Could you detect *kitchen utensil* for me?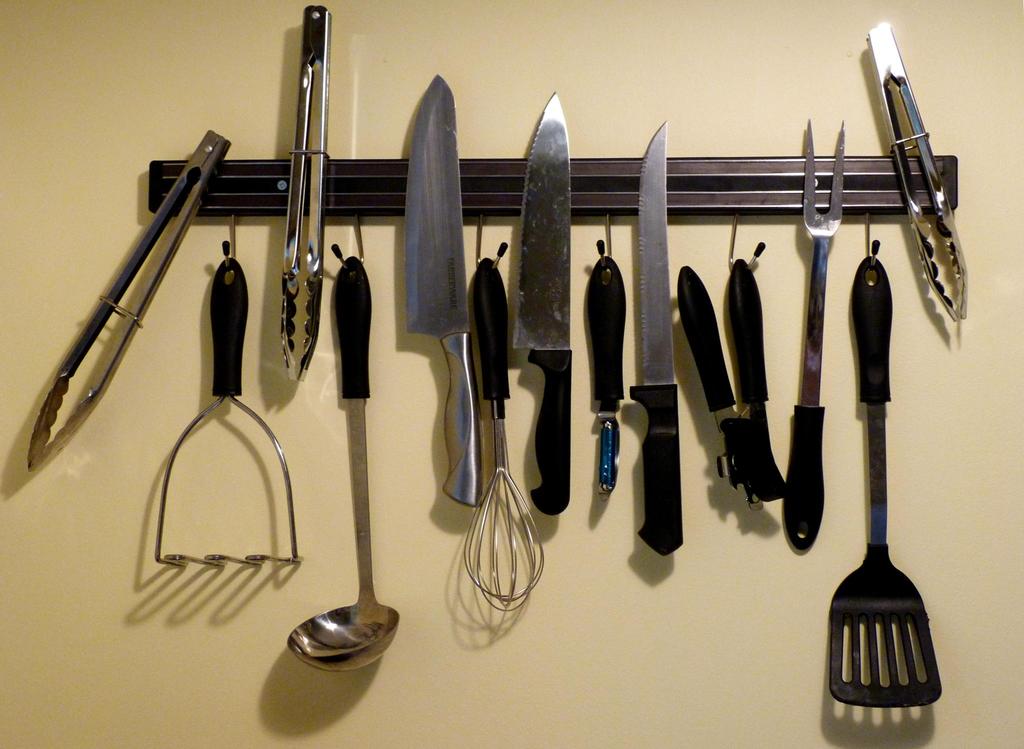
Detection result: <region>584, 252, 630, 493</region>.
